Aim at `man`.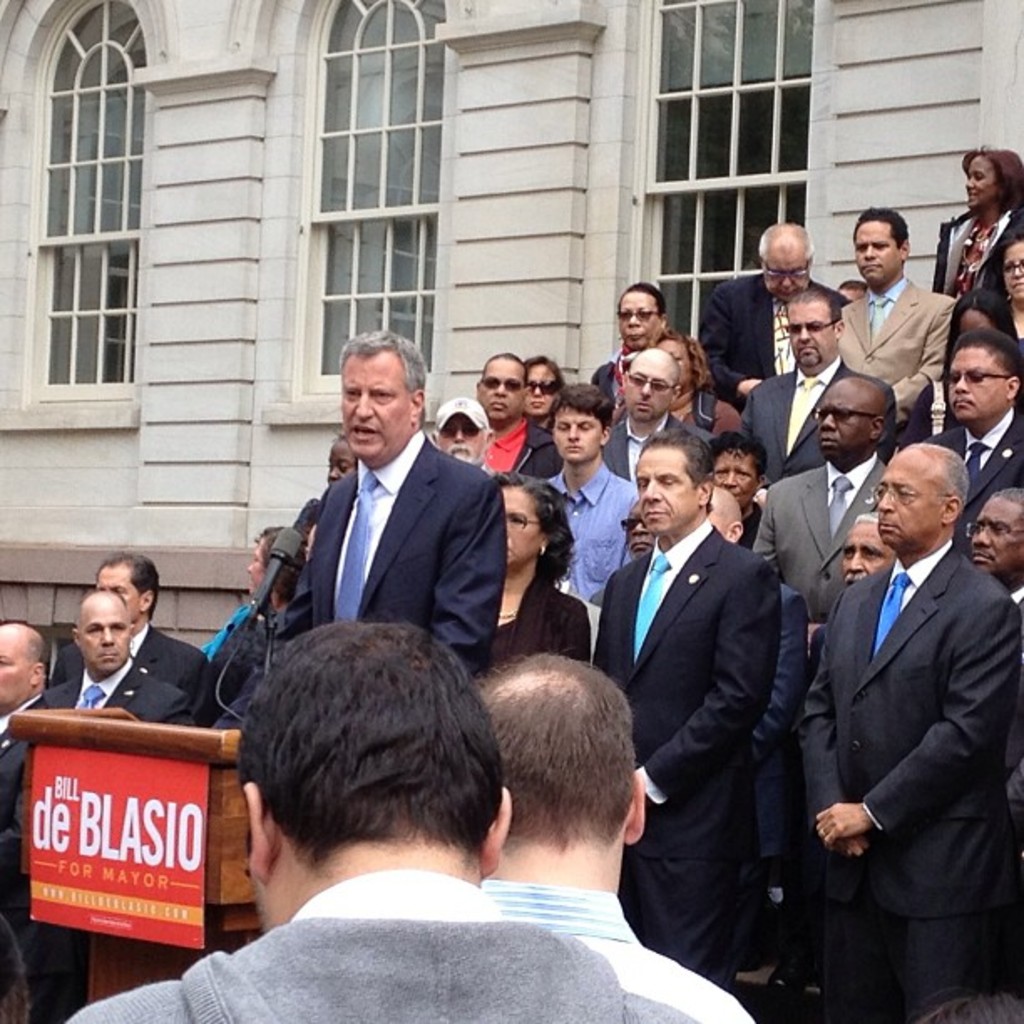
Aimed at (44, 591, 197, 730).
